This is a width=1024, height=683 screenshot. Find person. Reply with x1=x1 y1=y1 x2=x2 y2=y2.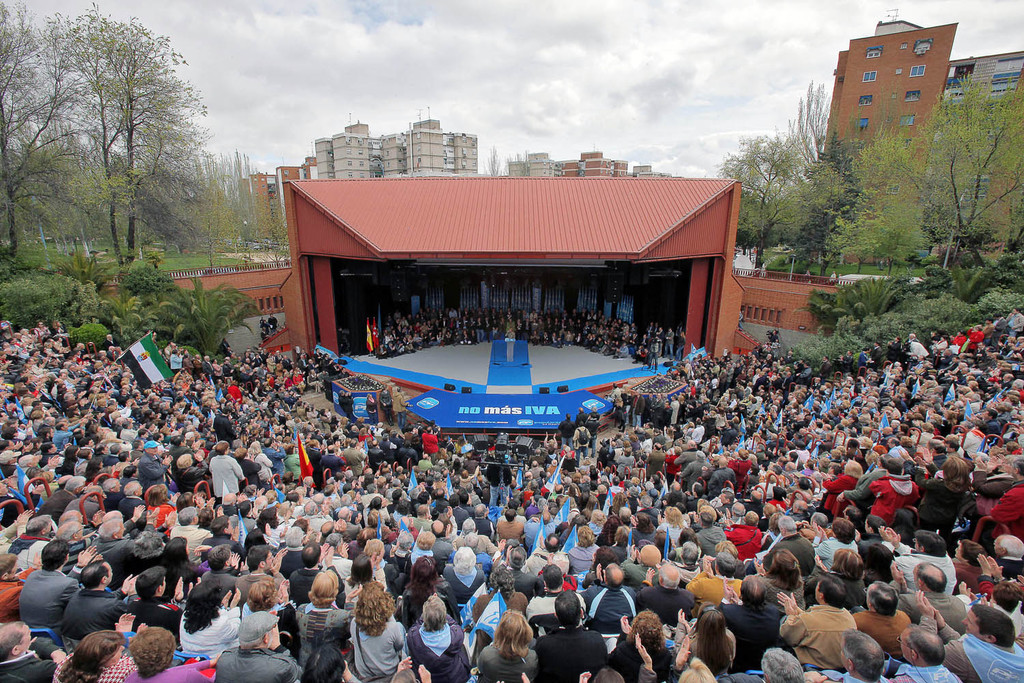
x1=891 y1=629 x2=966 y2=682.
